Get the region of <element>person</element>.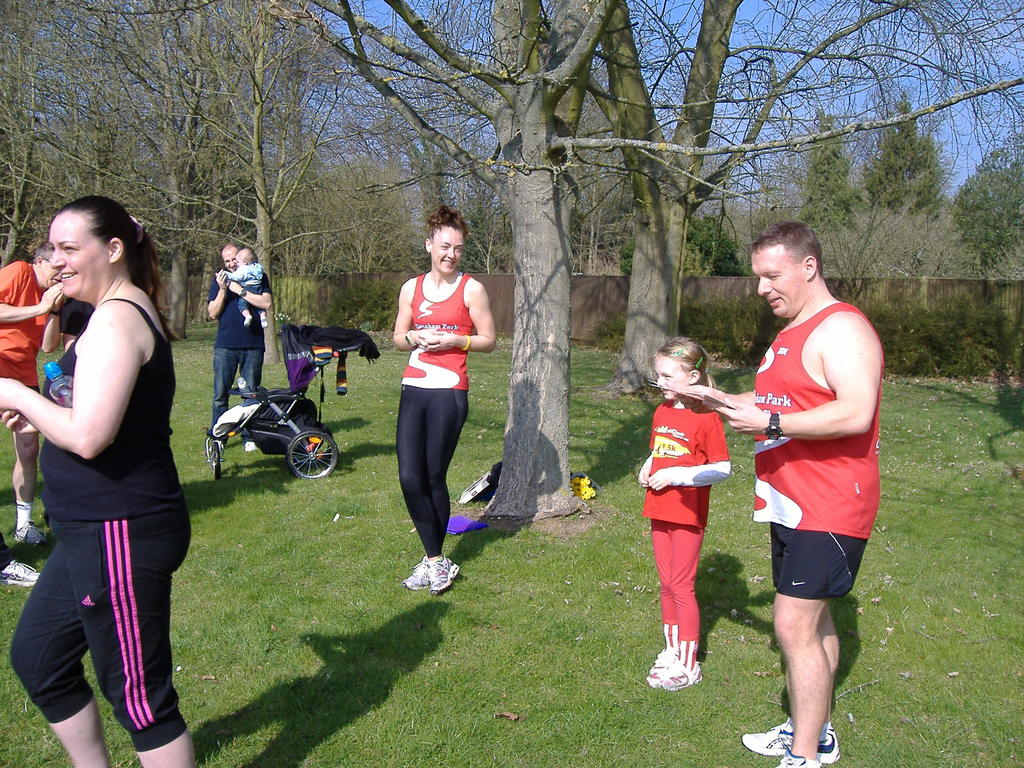
<region>203, 241, 276, 434</region>.
